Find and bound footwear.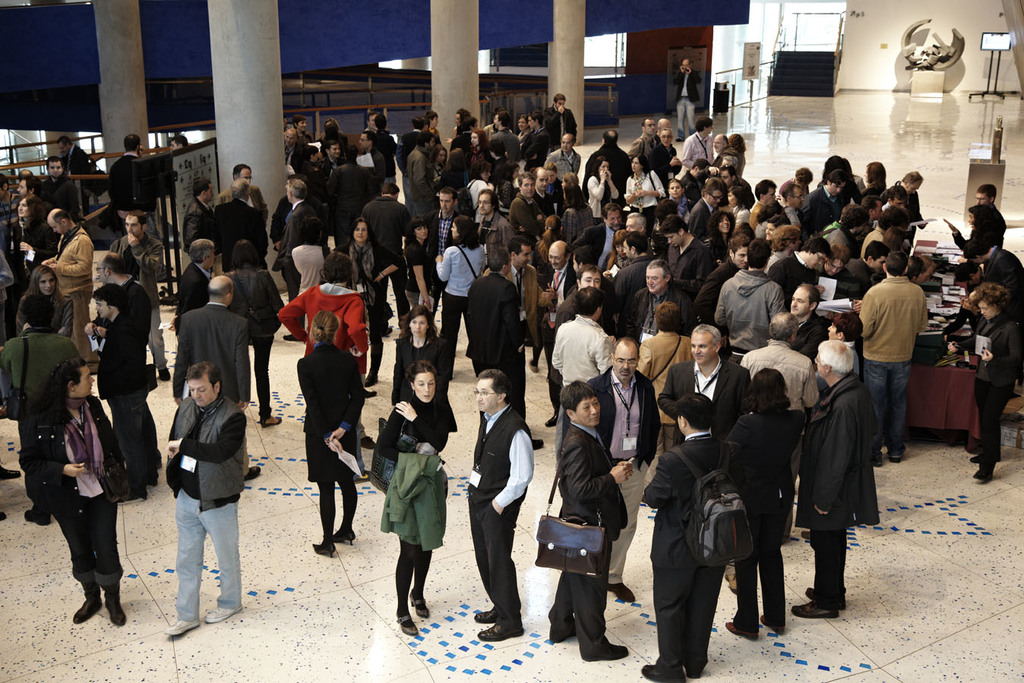
Bound: bbox=[725, 626, 757, 644].
